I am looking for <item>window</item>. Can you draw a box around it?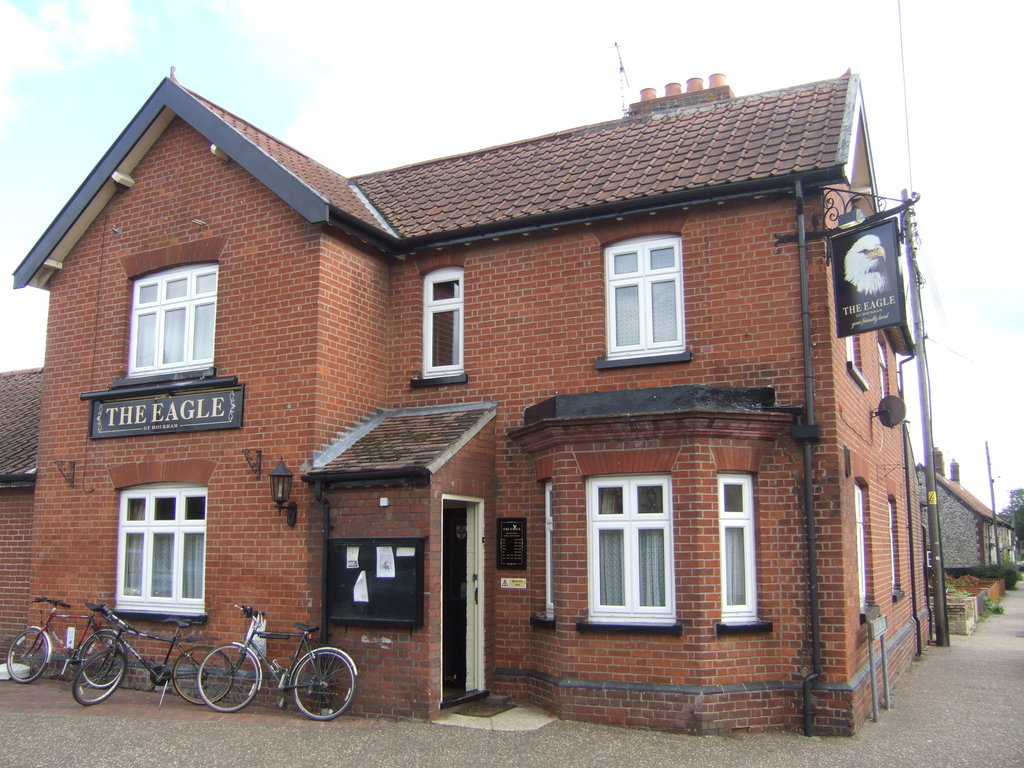
Sure, the bounding box is BBox(580, 474, 671, 621).
